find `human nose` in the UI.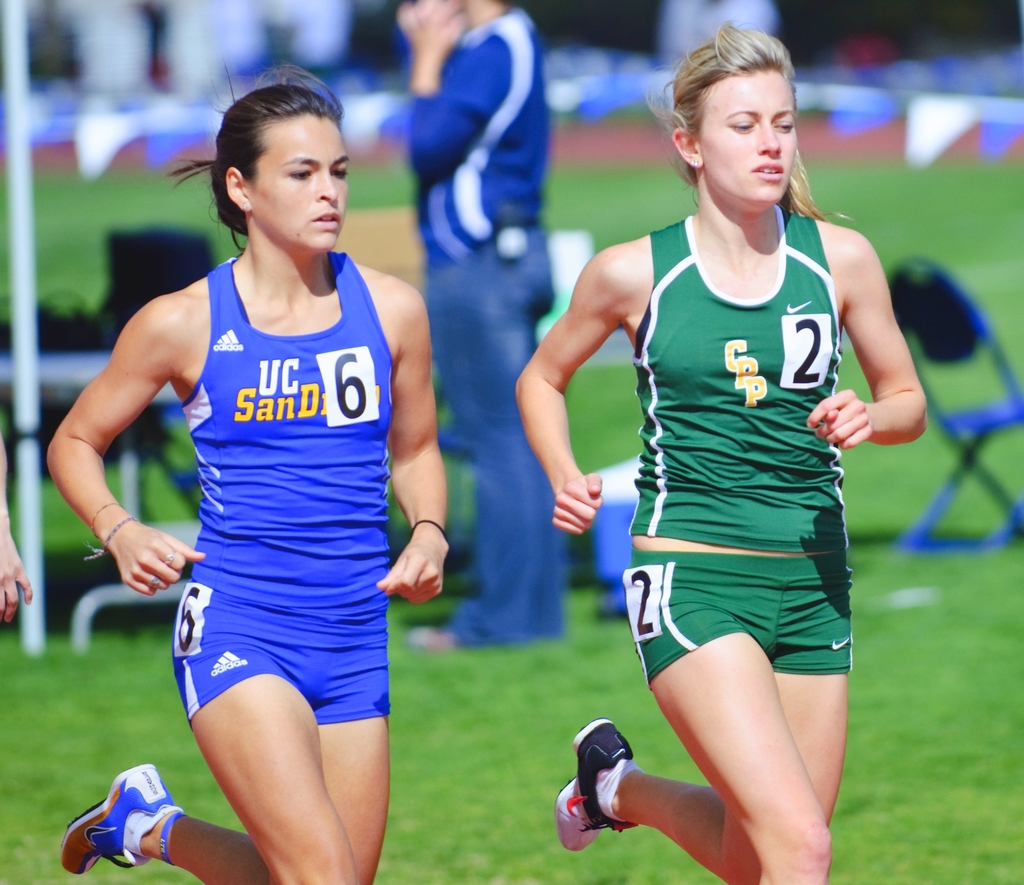
UI element at (left=316, top=169, right=337, bottom=199).
